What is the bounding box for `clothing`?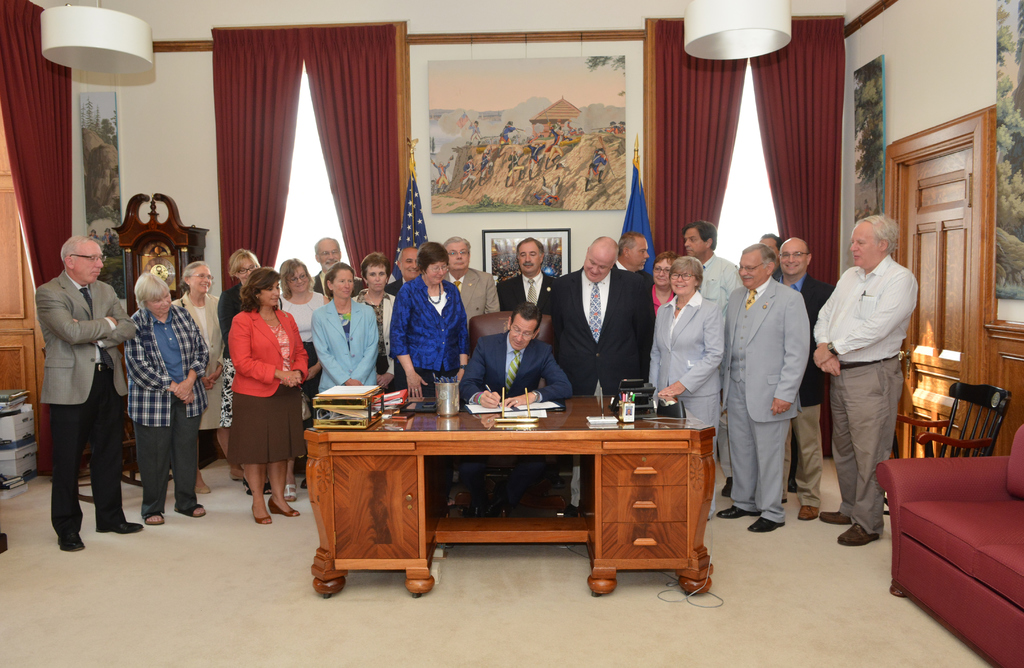
388, 265, 467, 395.
